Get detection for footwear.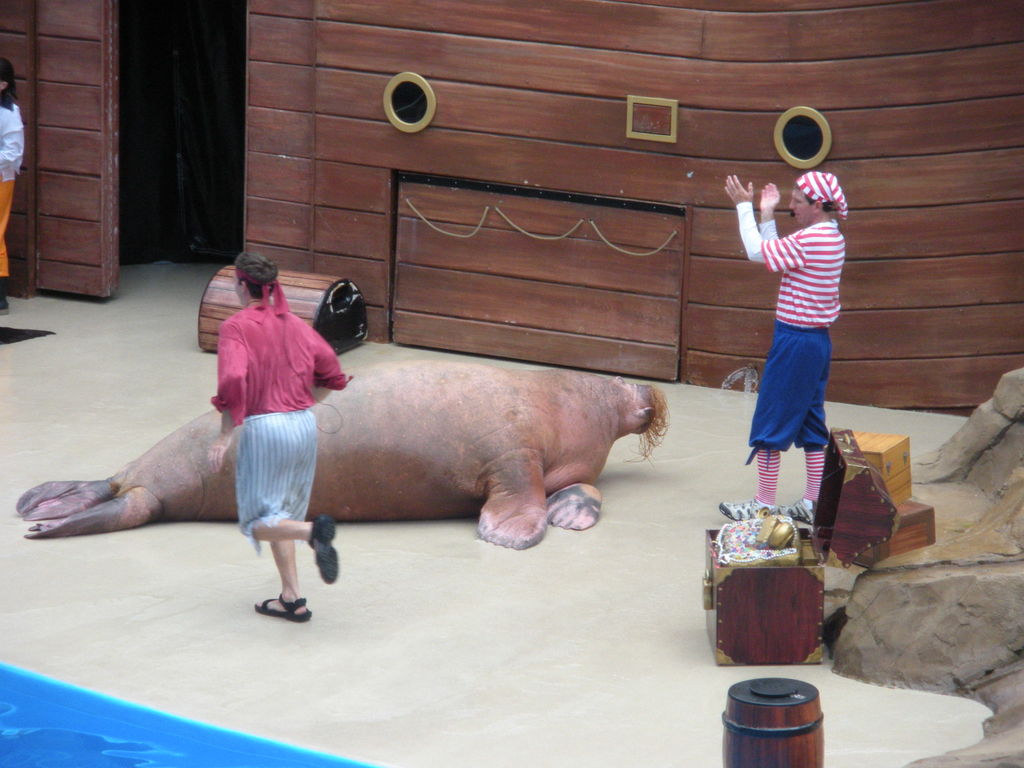
Detection: 254:591:314:625.
